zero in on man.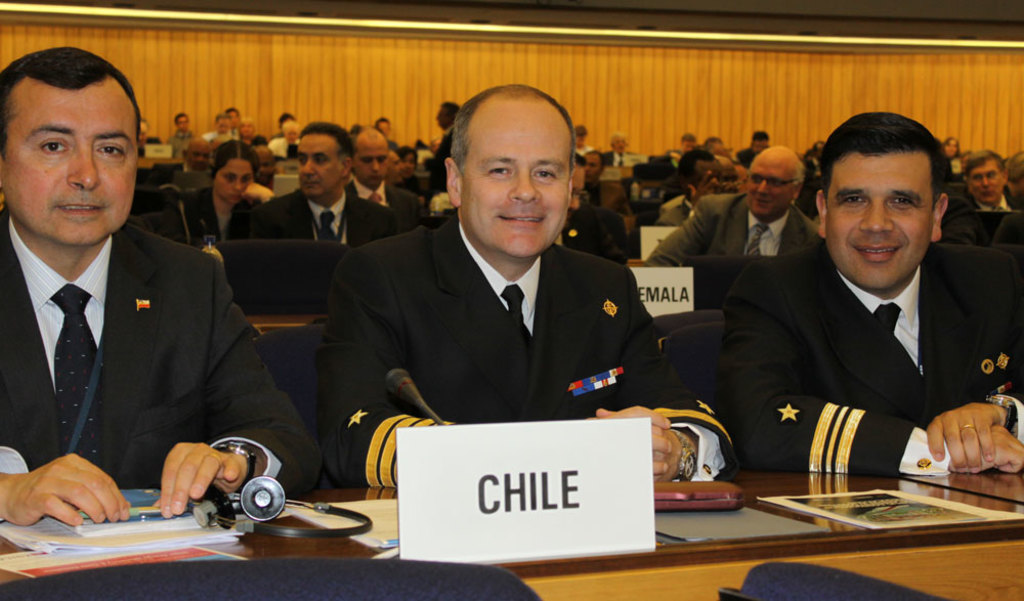
Zeroed in: (left=343, top=122, right=436, bottom=228).
